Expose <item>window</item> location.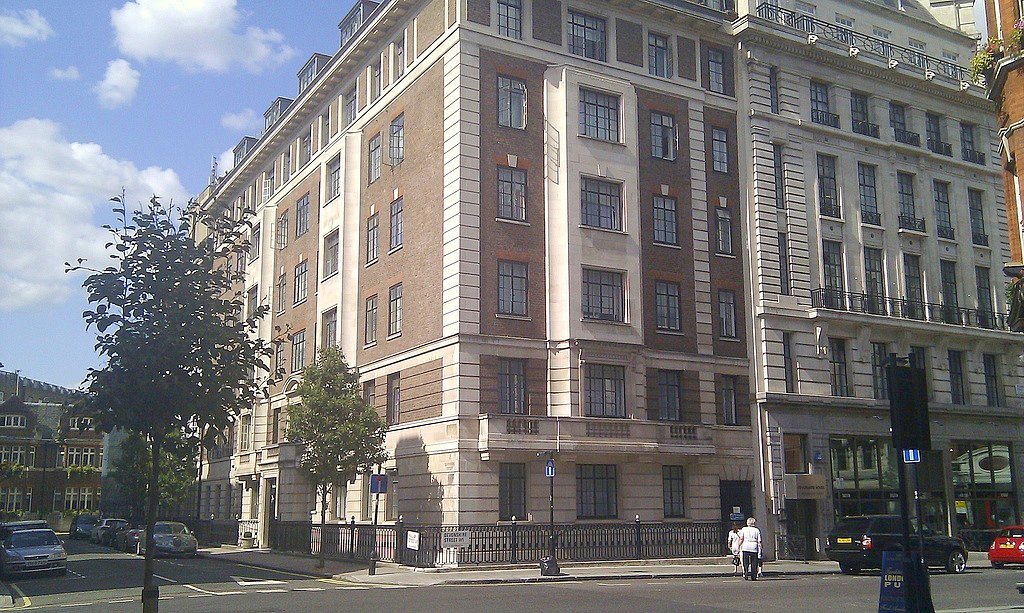
Exposed at detection(297, 55, 315, 94).
